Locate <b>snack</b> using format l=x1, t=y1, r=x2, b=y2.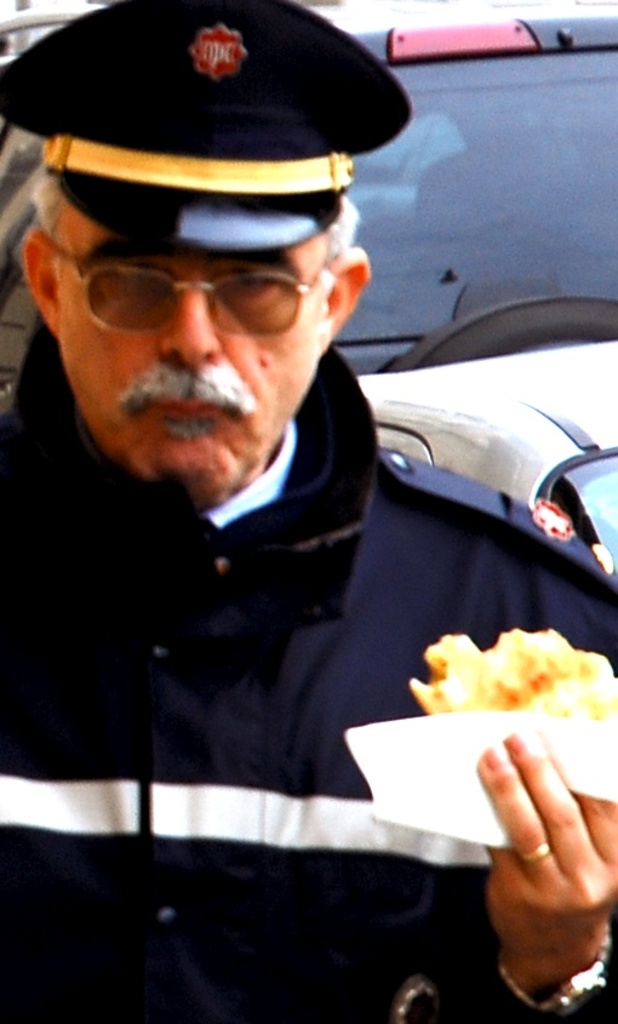
l=378, t=637, r=617, b=736.
